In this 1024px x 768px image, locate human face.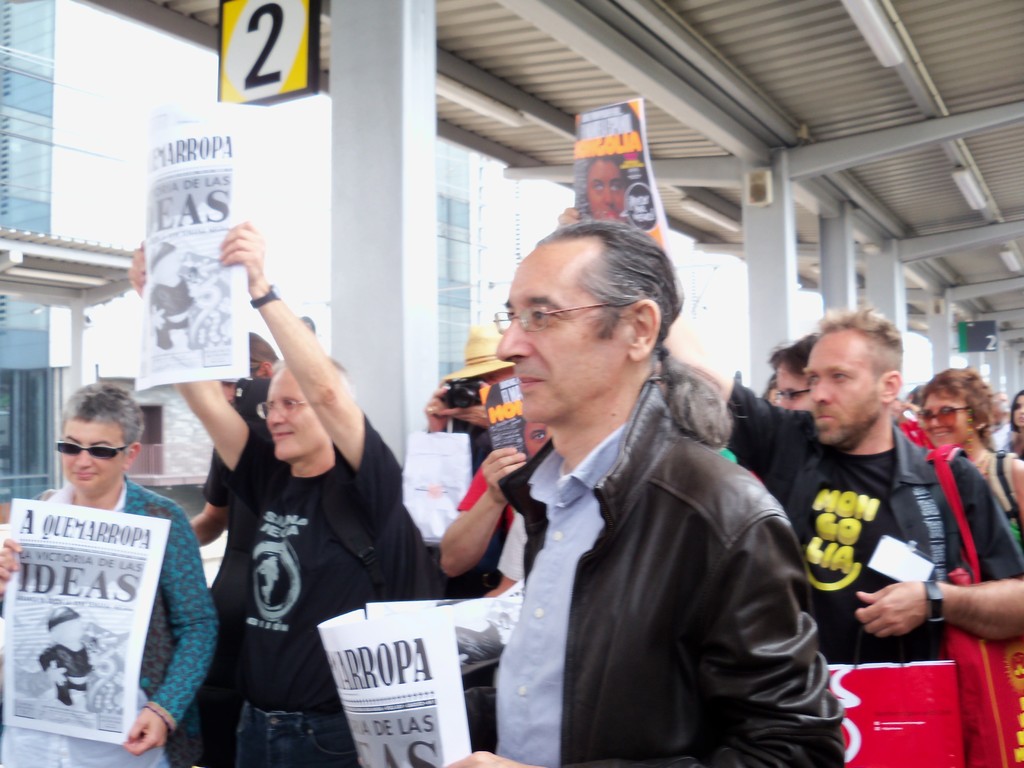
Bounding box: l=268, t=367, r=327, b=461.
